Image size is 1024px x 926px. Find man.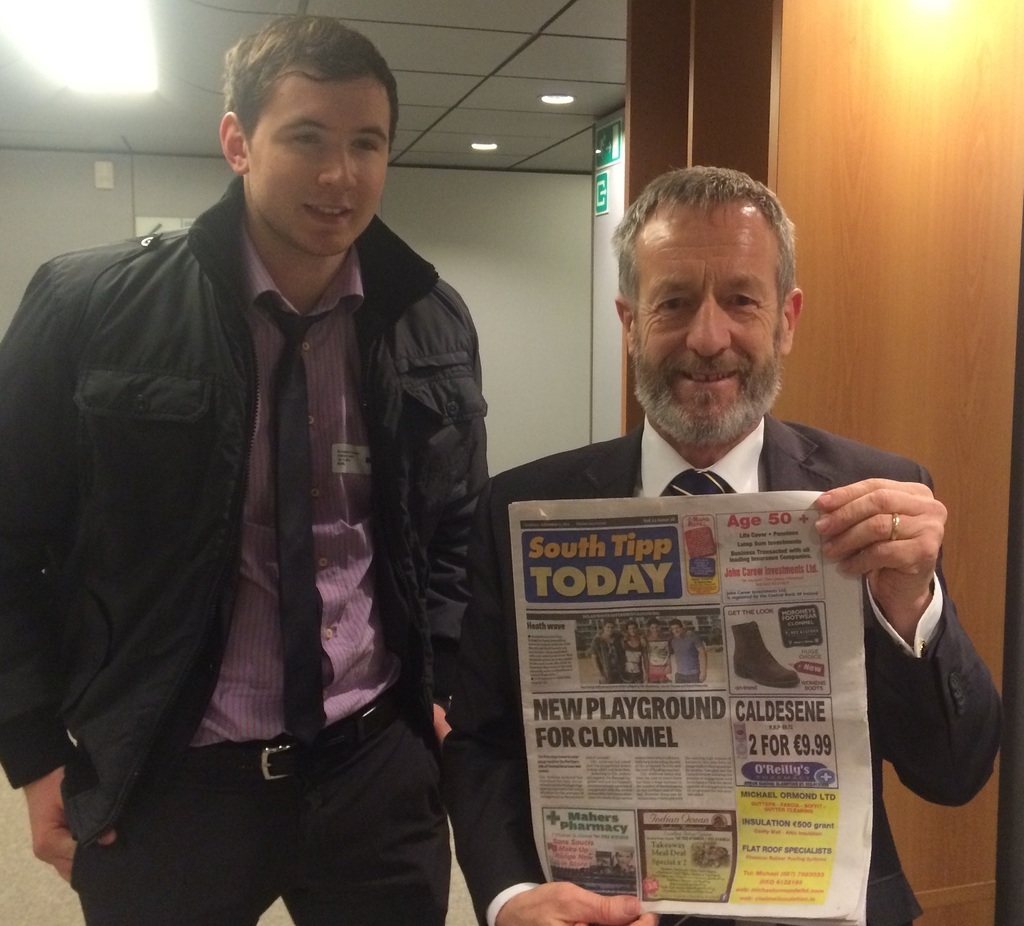
<box>591,622,624,680</box>.
